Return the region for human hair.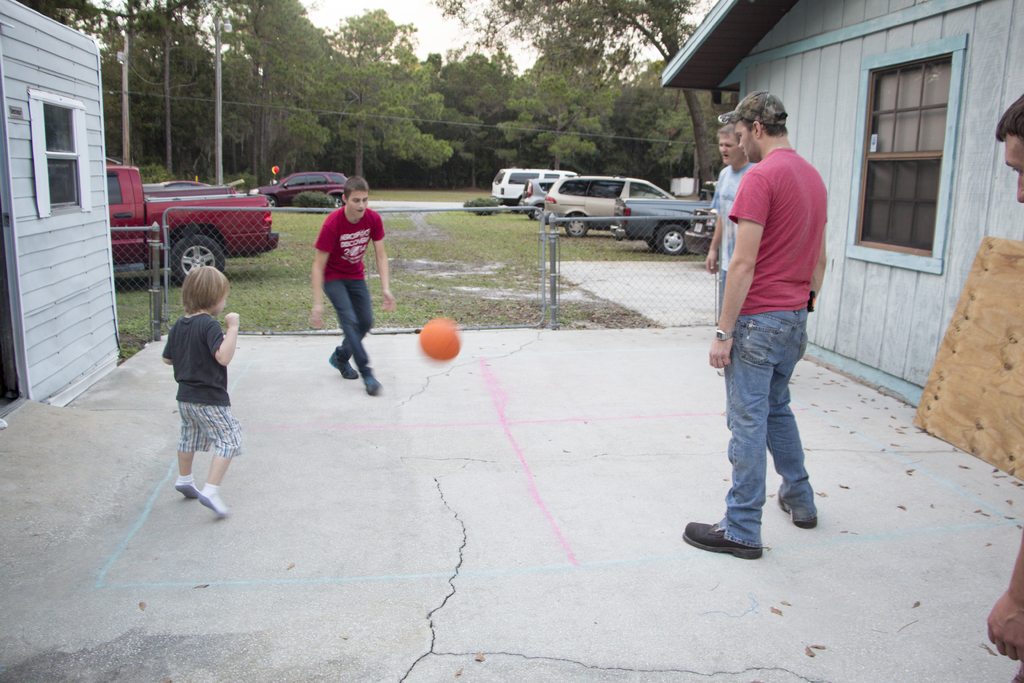
717 124 737 139.
